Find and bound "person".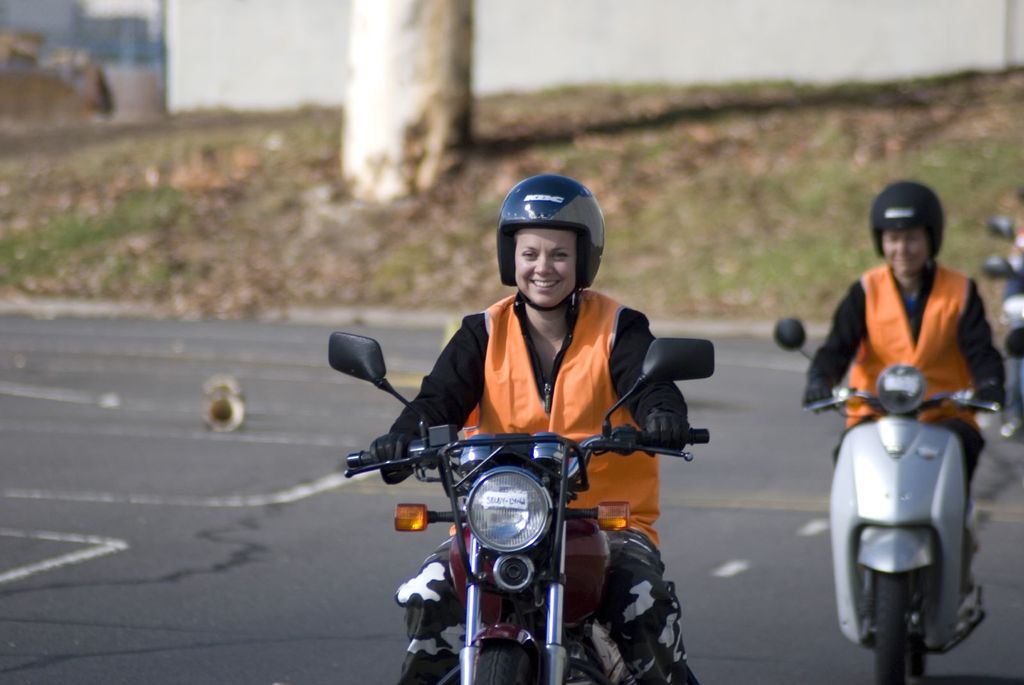
Bound: [800, 178, 1006, 594].
